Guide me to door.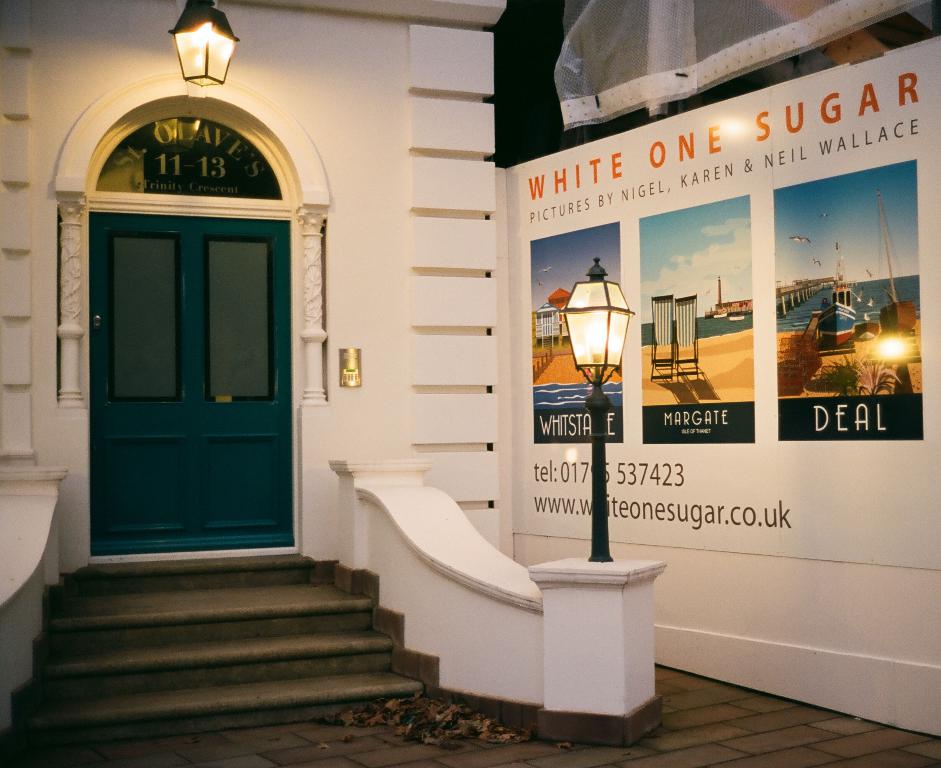
Guidance: 78 131 284 567.
